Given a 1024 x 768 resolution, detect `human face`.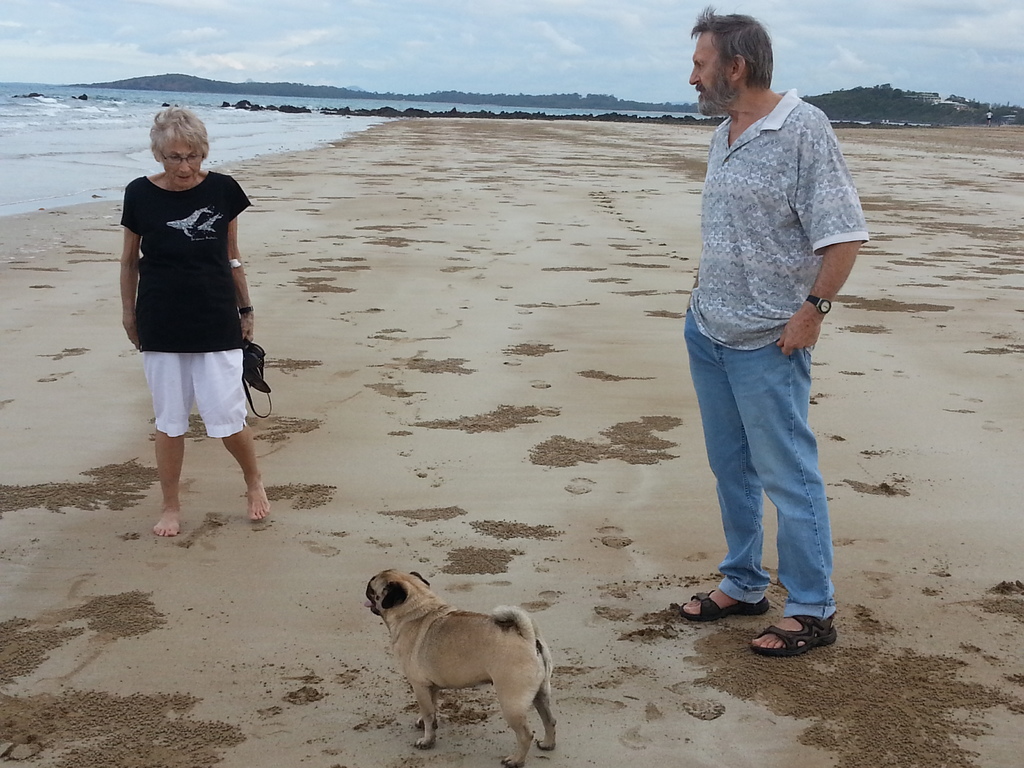
region(689, 33, 731, 115).
